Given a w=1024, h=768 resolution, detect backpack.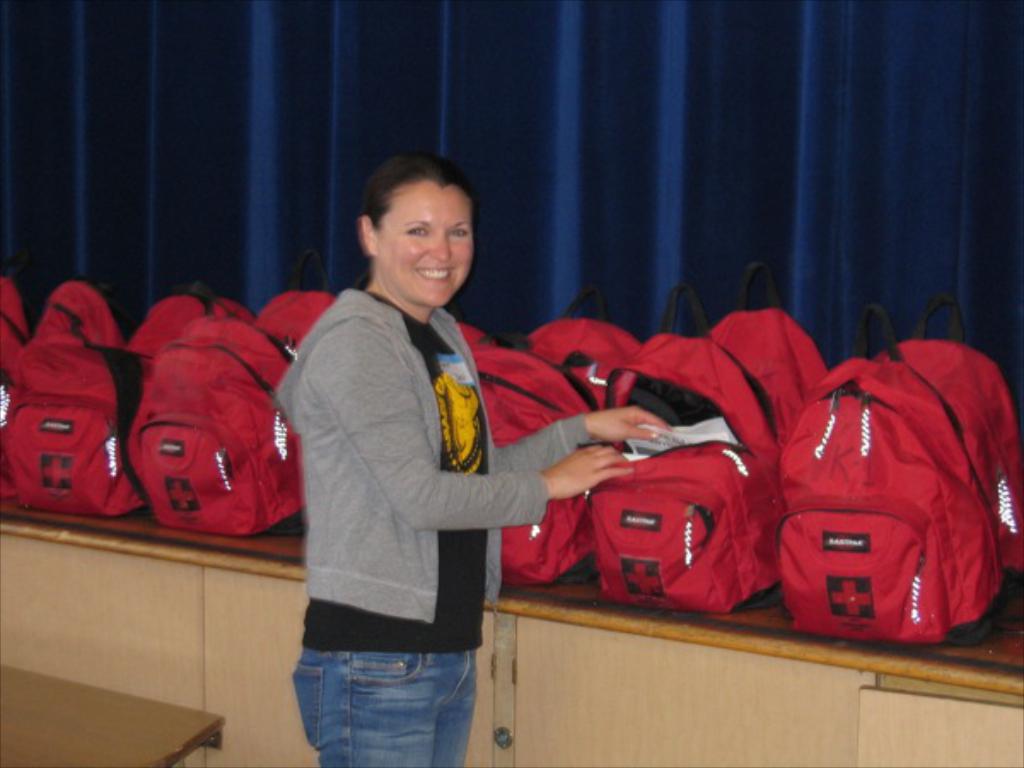
[521,305,649,500].
